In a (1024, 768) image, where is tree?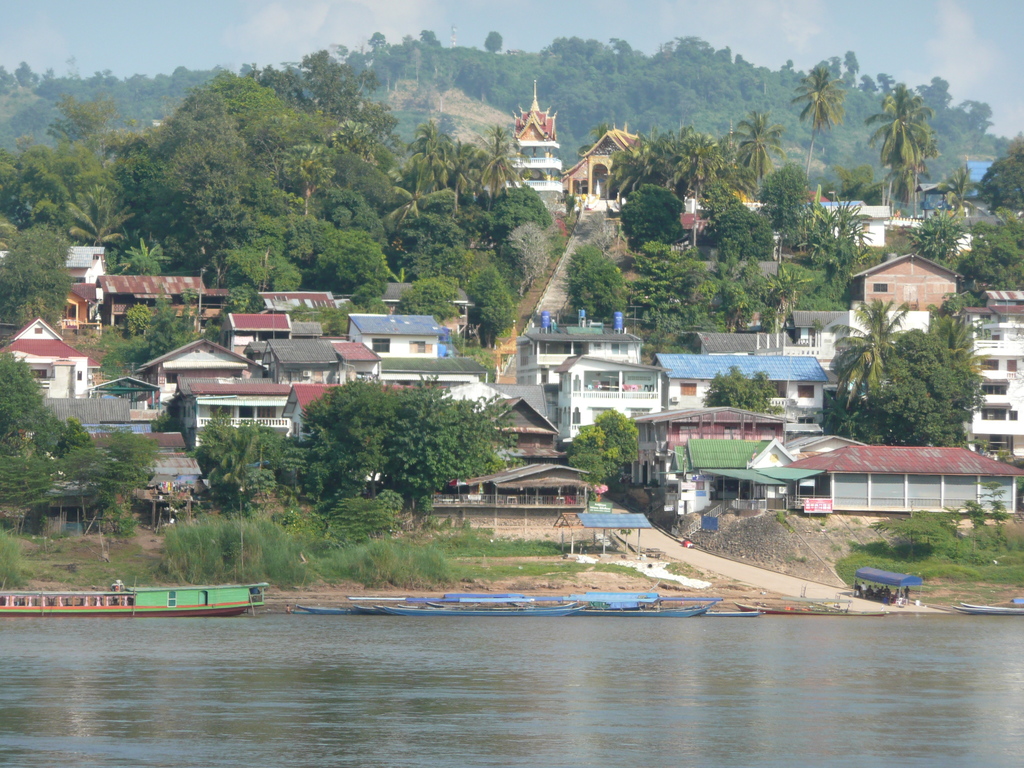
<box>705,365,785,413</box>.
